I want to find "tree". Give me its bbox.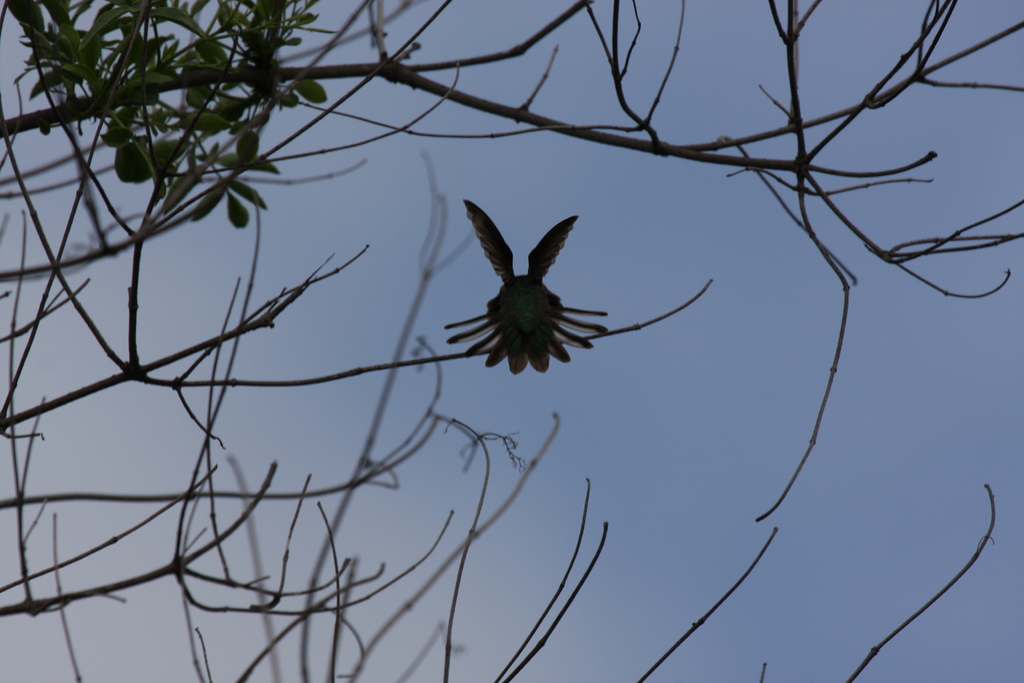
Rect(0, 0, 1023, 619).
